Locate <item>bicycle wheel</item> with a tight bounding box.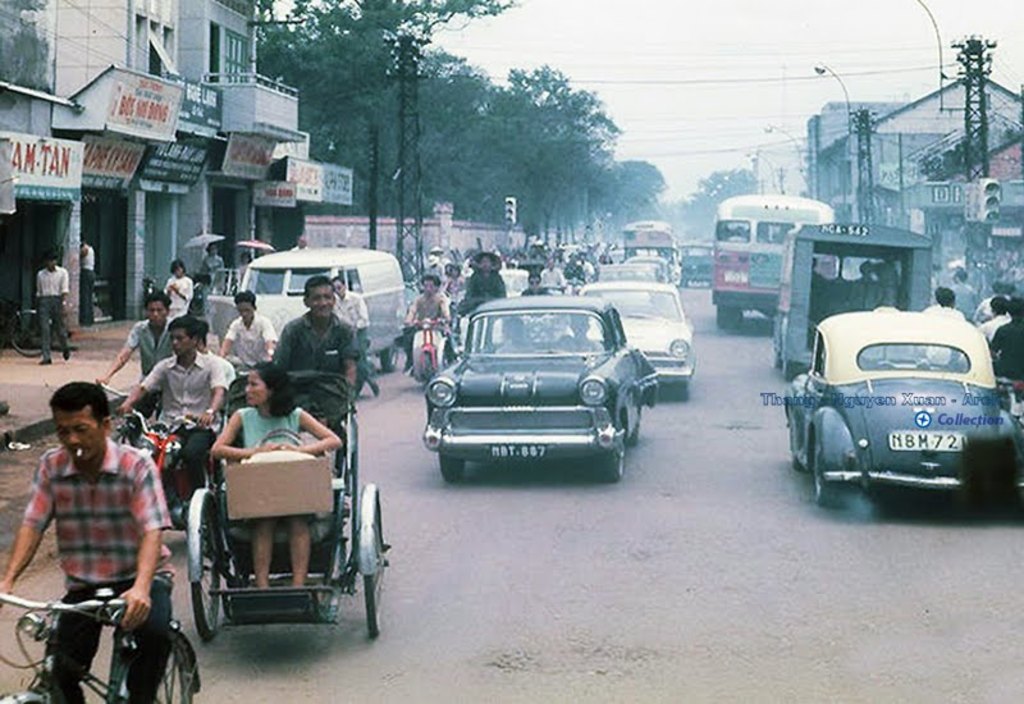
l=186, t=503, r=228, b=643.
